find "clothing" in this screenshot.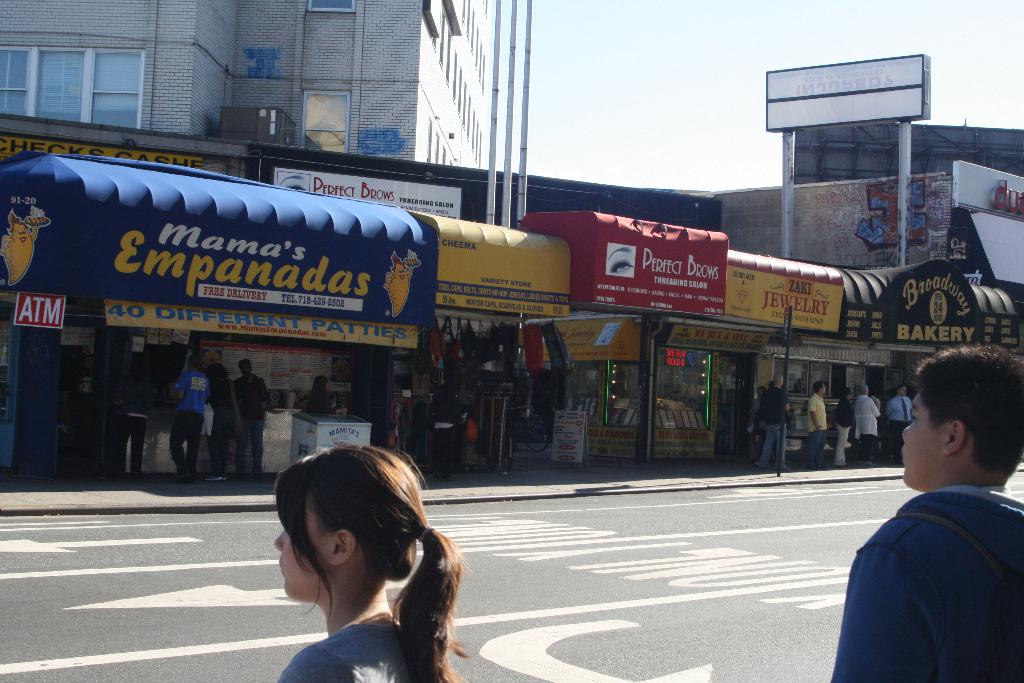
The bounding box for "clothing" is x1=168, y1=367, x2=207, y2=472.
